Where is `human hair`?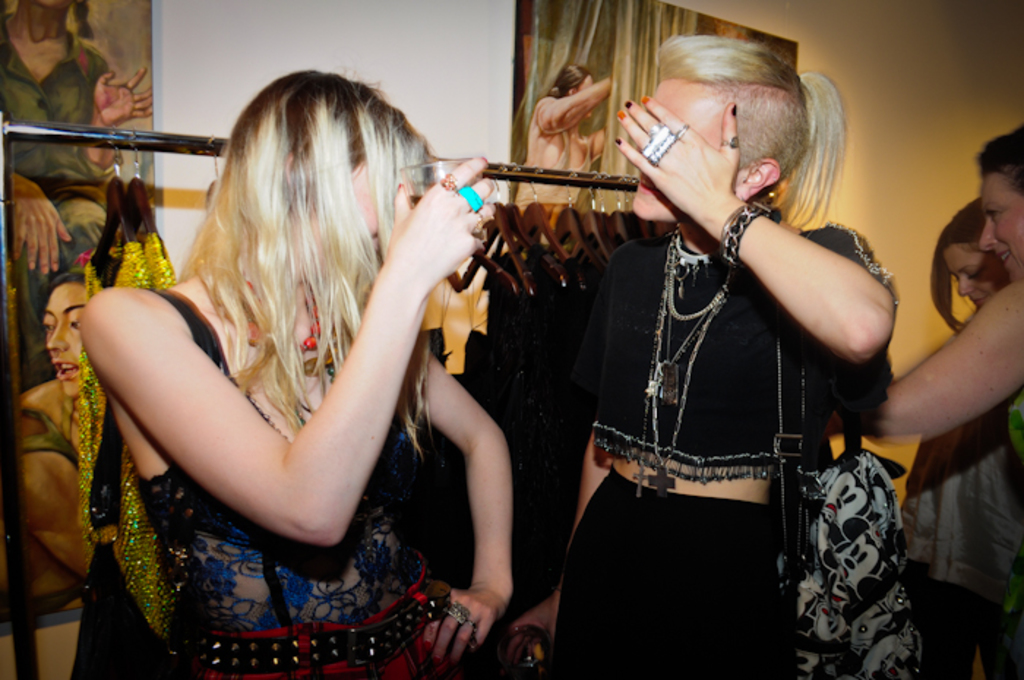
left=549, top=60, right=588, bottom=98.
